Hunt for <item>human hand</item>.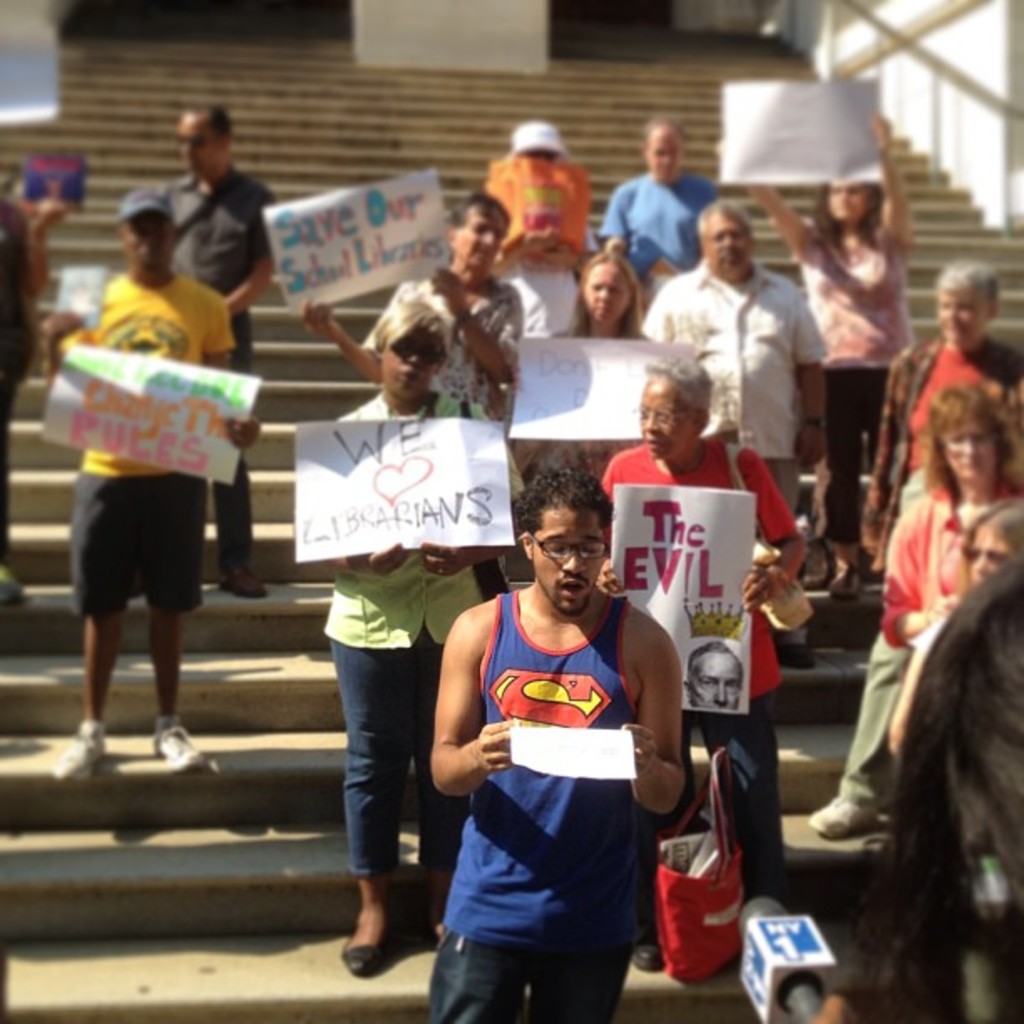
Hunted down at <box>425,264,465,316</box>.
